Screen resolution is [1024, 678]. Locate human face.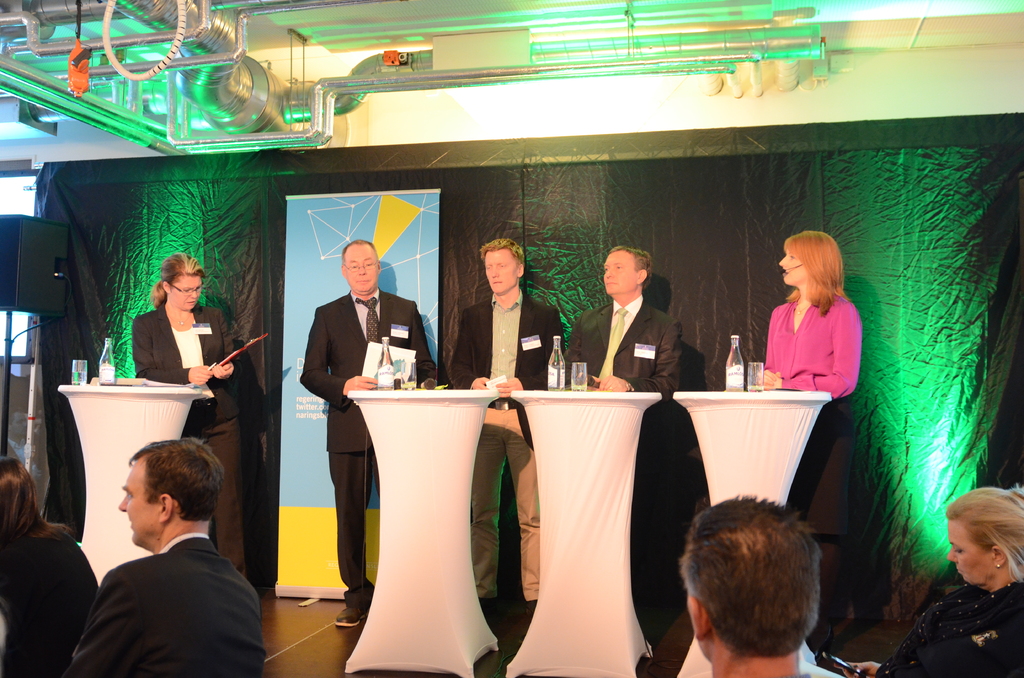
pyautogui.locateOnScreen(602, 247, 637, 292).
